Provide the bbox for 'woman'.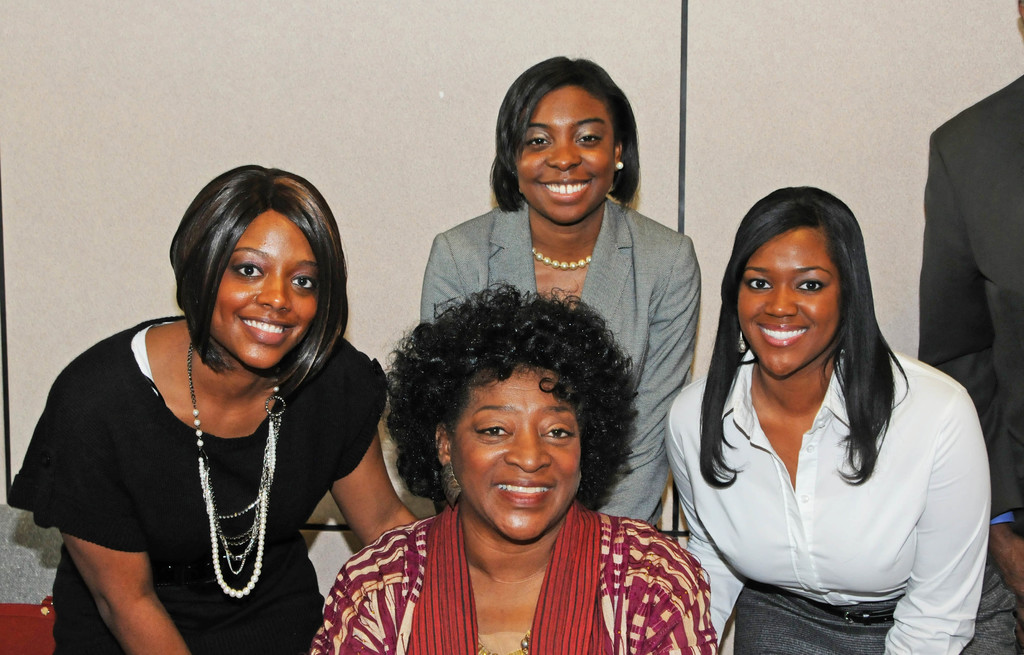
420, 54, 701, 527.
